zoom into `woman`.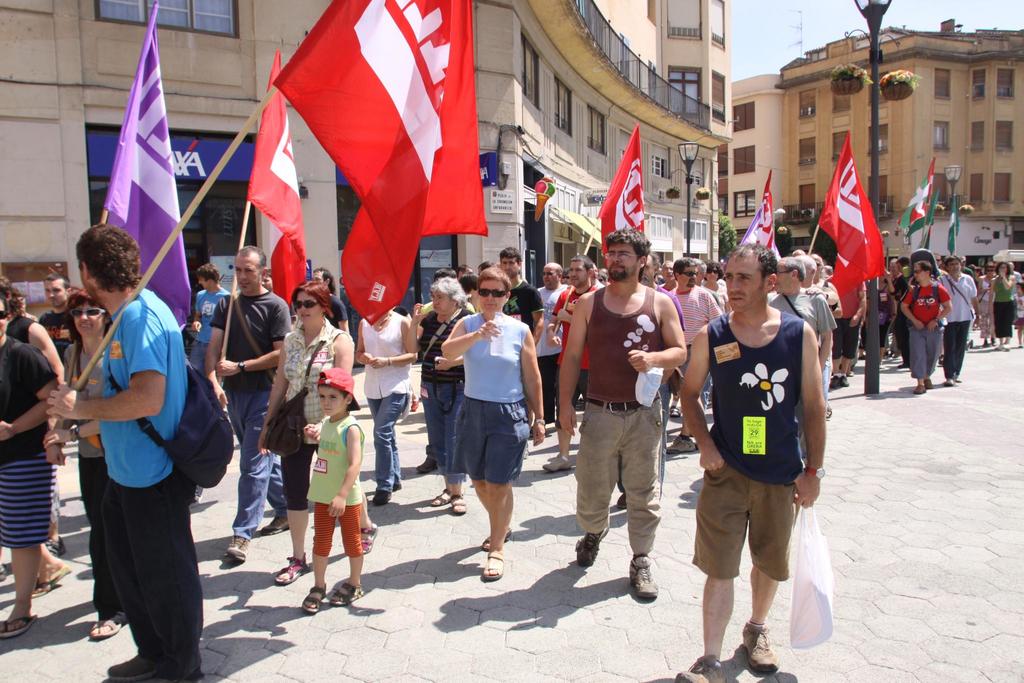
Zoom target: [351,293,420,499].
